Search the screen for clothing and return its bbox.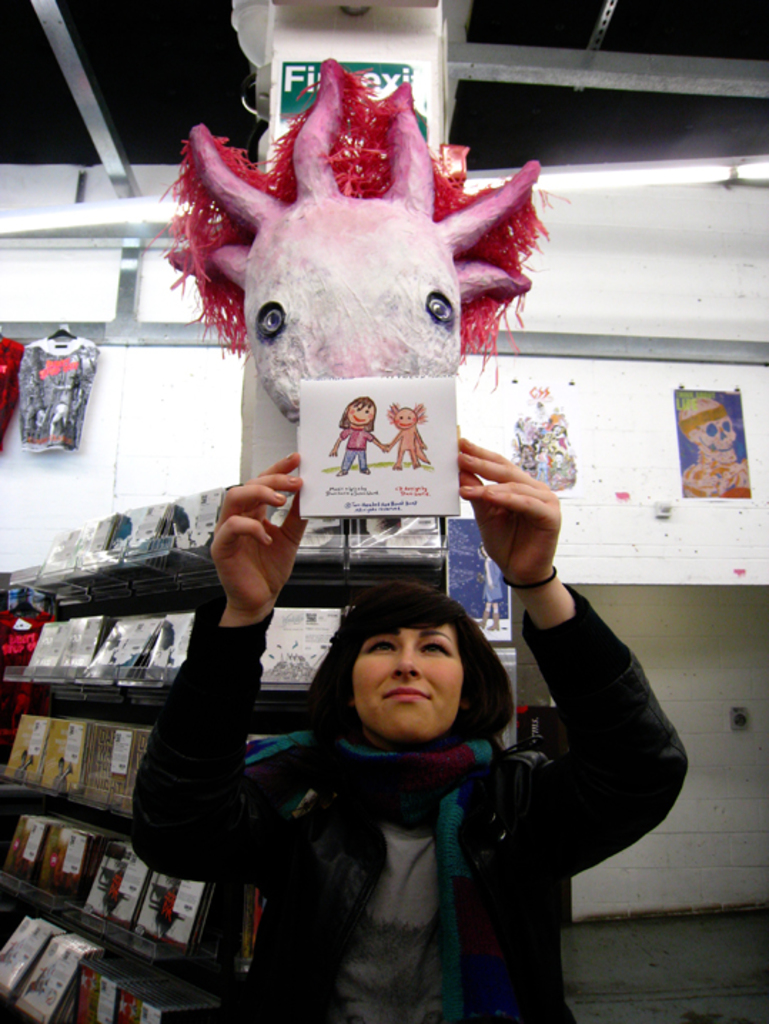
Found: box=[211, 623, 619, 1015].
